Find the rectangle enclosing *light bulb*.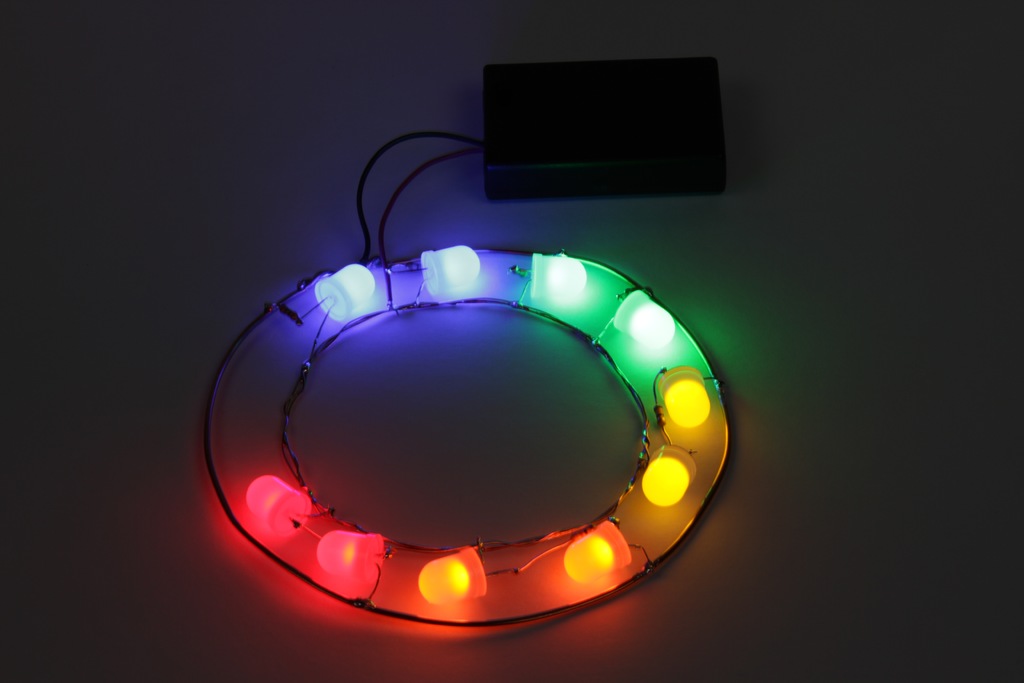
640,443,698,505.
